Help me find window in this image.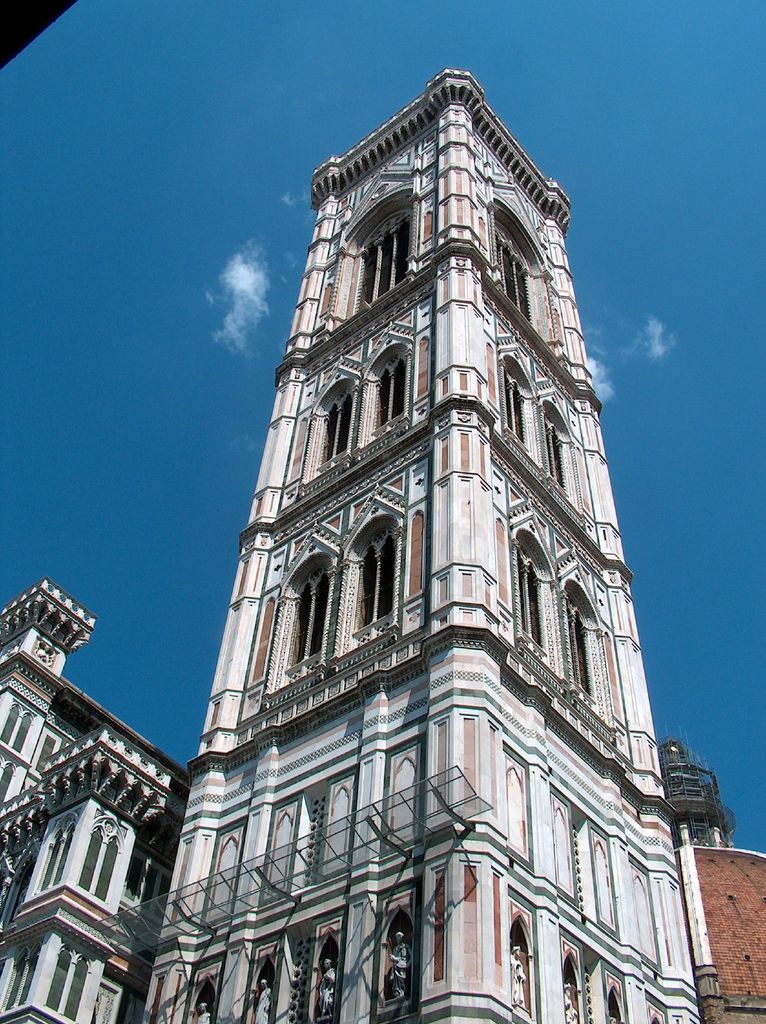
Found it: locate(351, 211, 419, 319).
